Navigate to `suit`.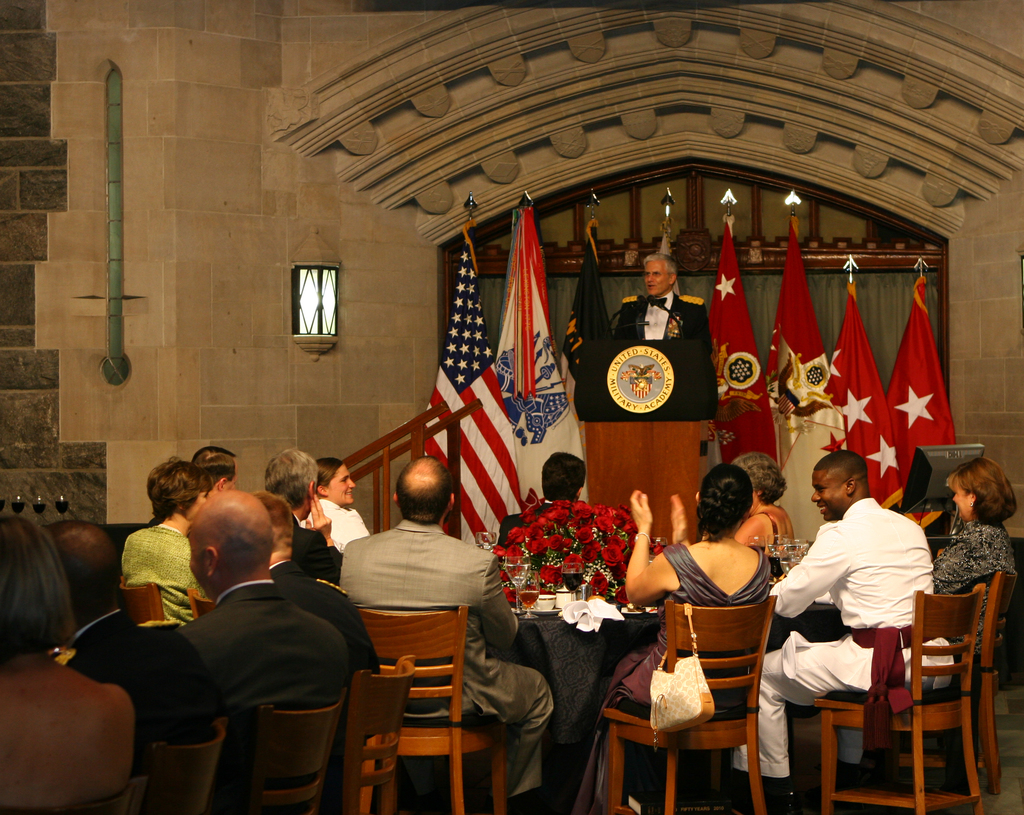
Navigation target: [497,499,554,542].
